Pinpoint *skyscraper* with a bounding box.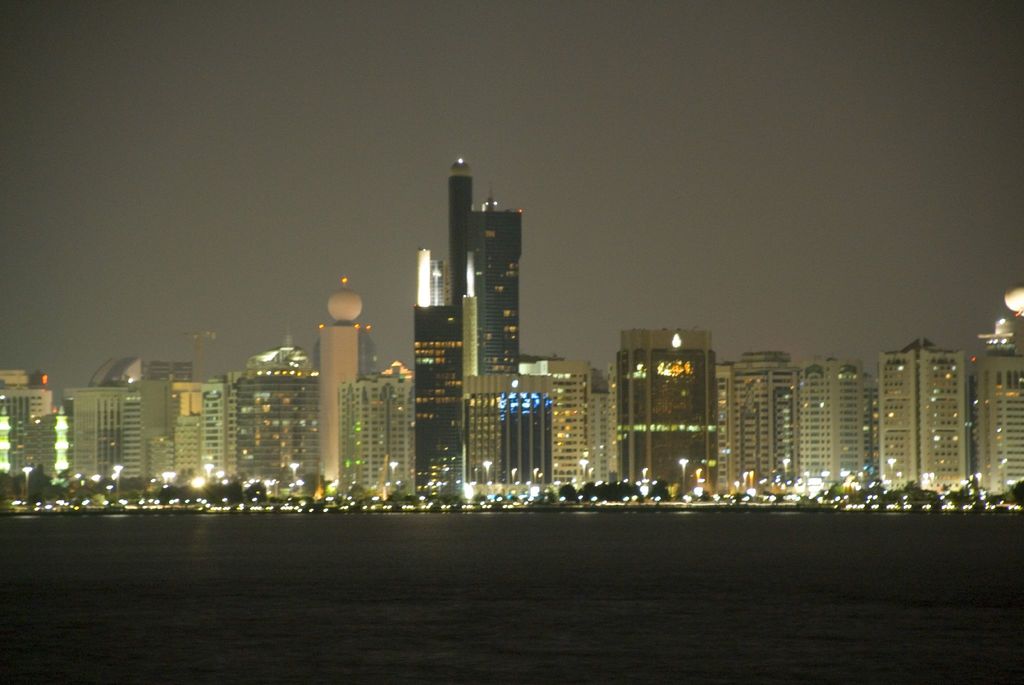
bbox=[440, 156, 538, 382].
